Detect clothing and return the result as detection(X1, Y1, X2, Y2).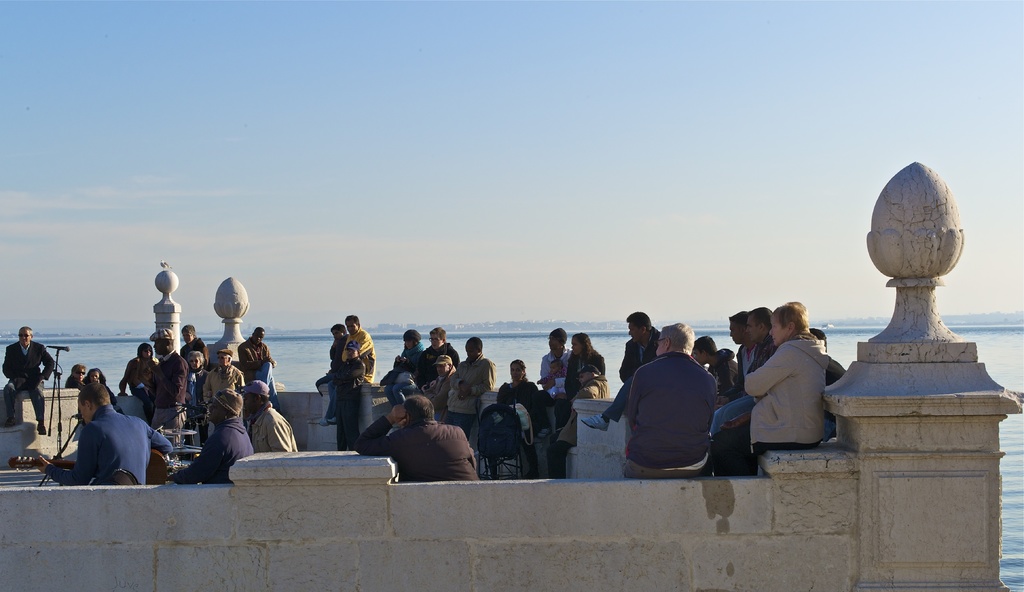
detection(820, 352, 844, 438).
